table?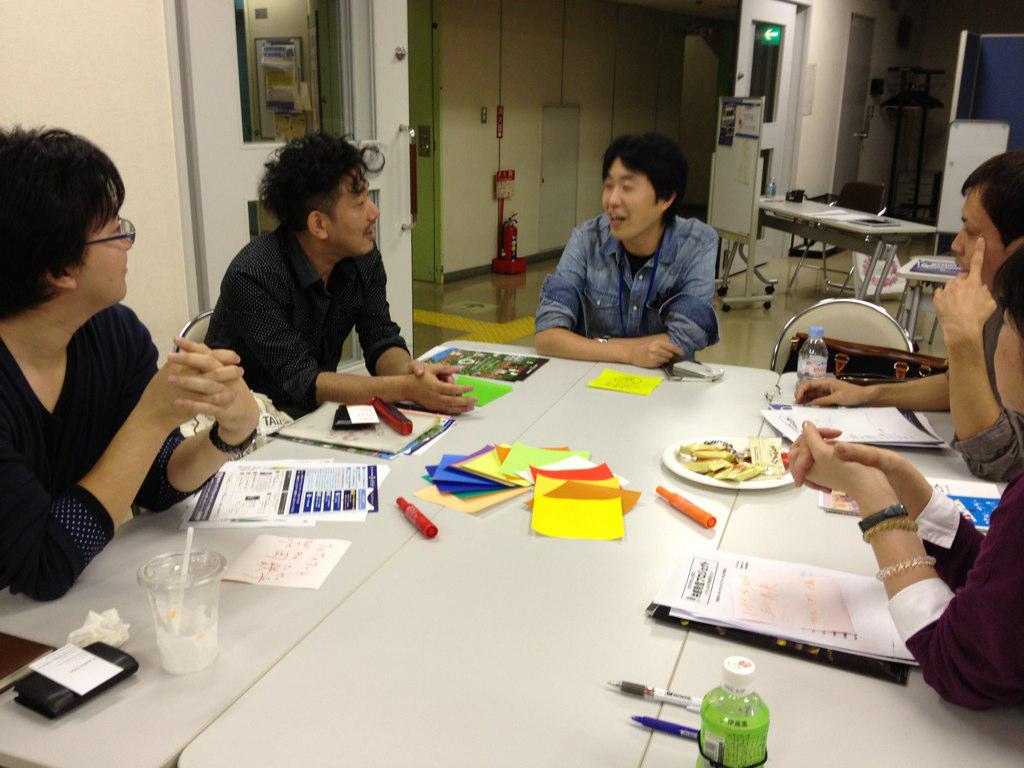
(763,191,934,301)
